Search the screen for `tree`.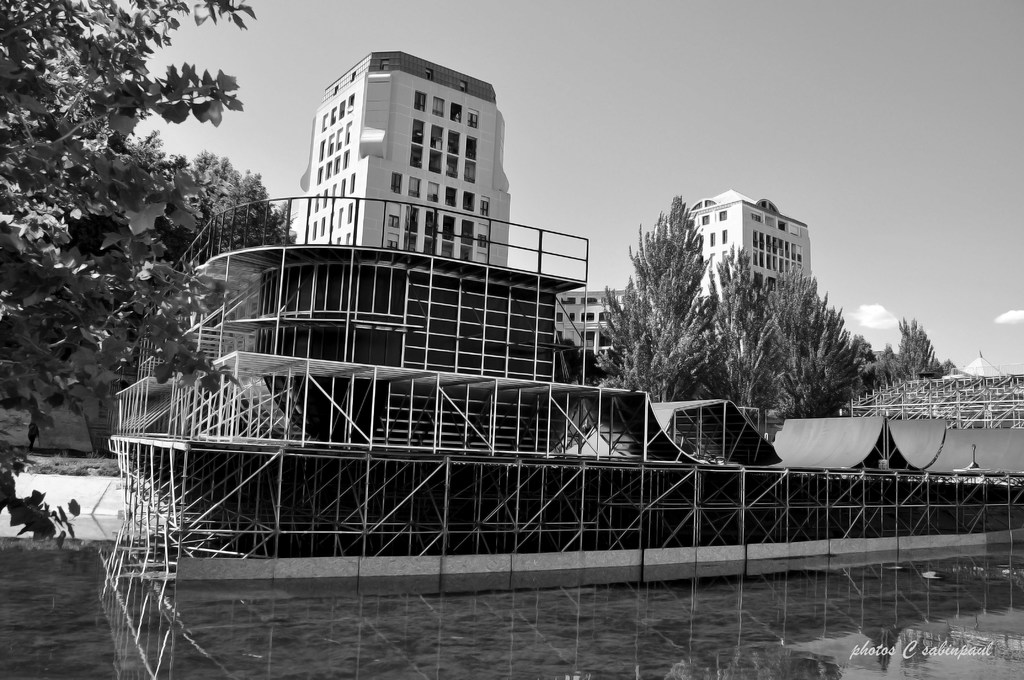
Found at bbox=[13, 35, 259, 456].
